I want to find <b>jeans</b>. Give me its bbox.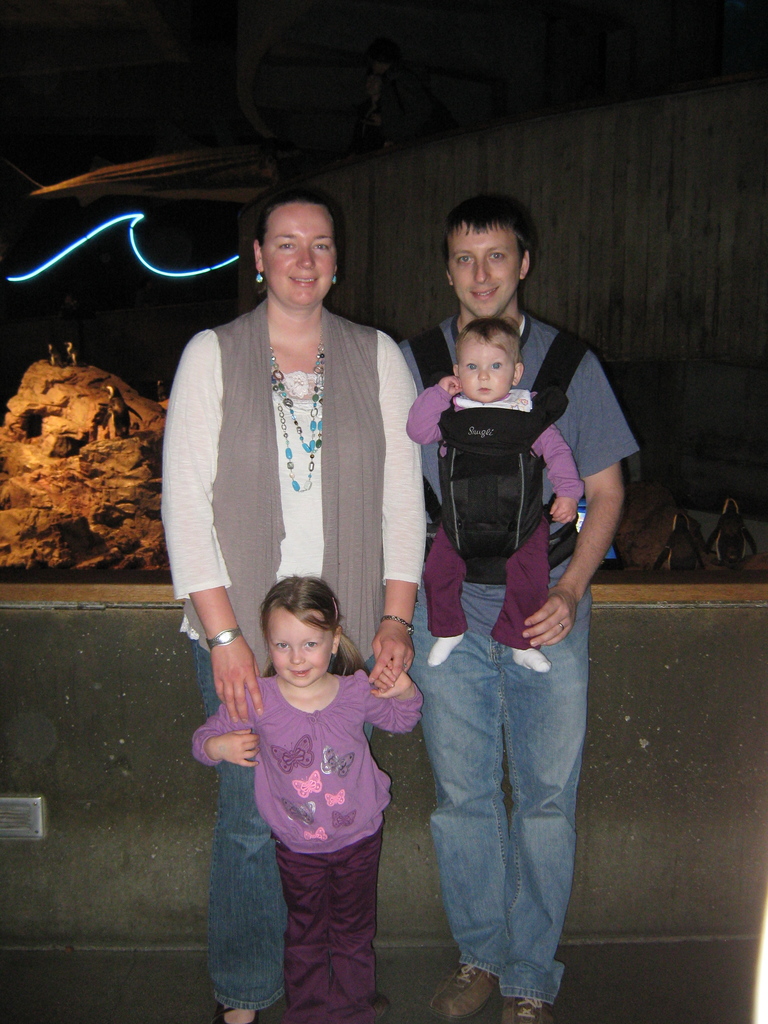
locate(399, 616, 600, 1002).
